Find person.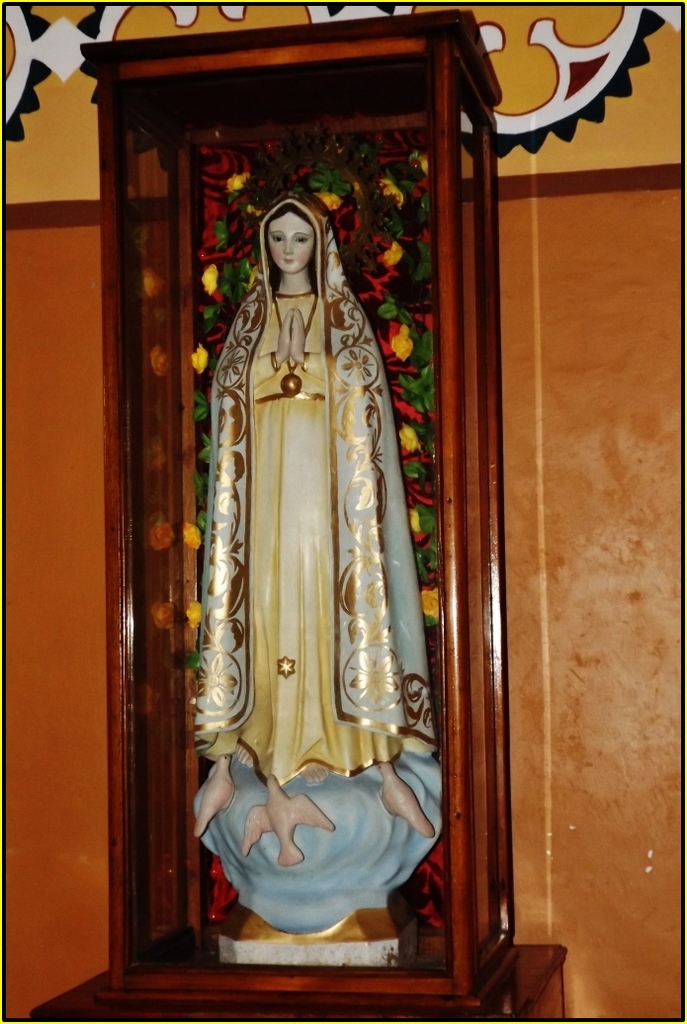
162 128 495 978.
